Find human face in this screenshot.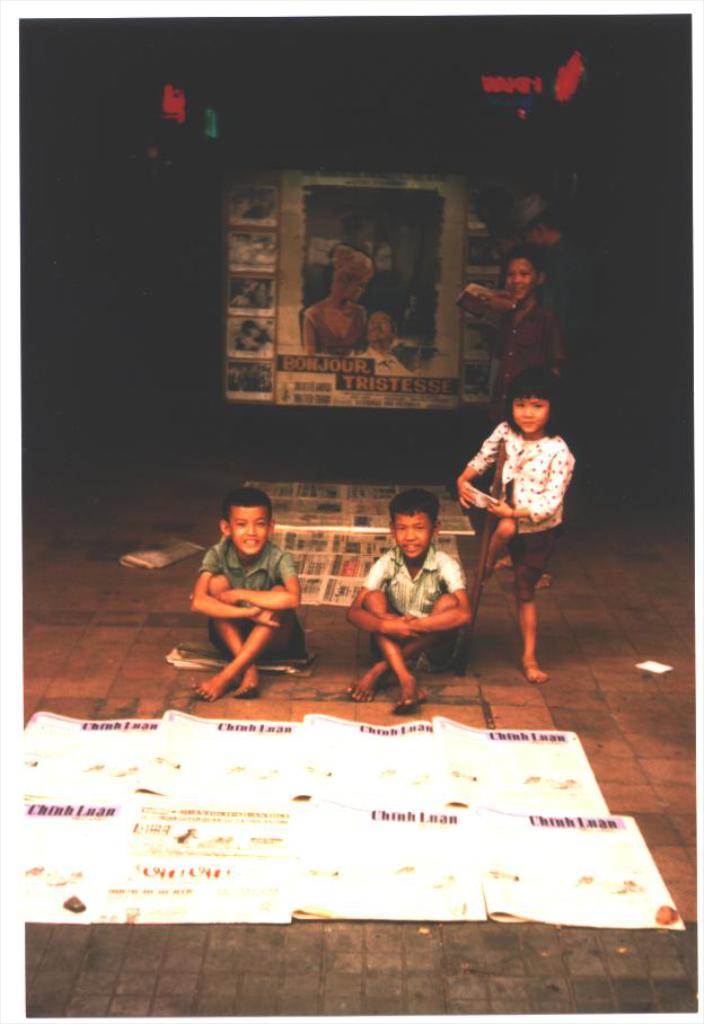
The bounding box for human face is 500/249/533/299.
